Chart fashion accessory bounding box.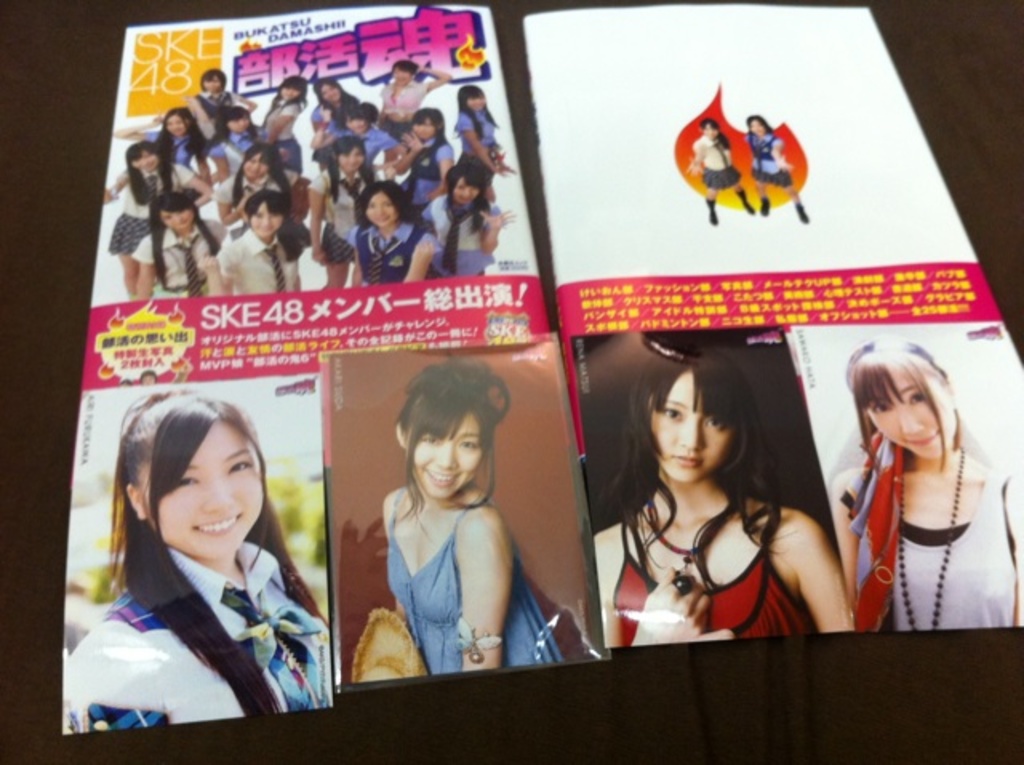
Charted: (left=706, top=198, right=718, bottom=229).
